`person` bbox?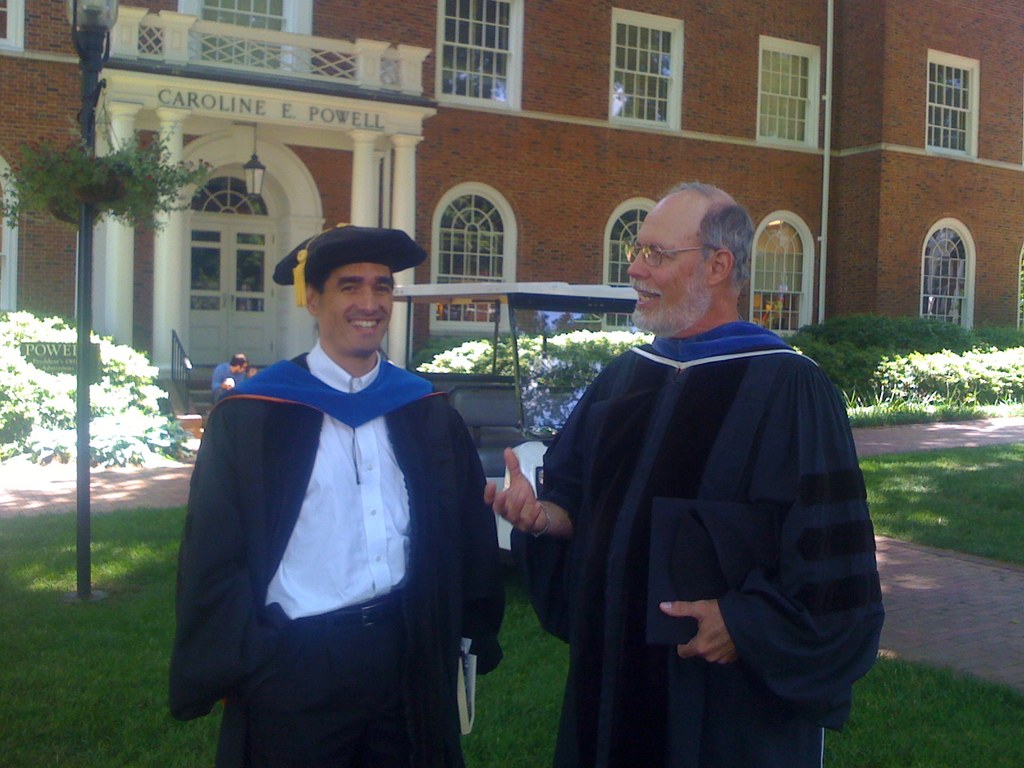
bbox(208, 347, 248, 405)
